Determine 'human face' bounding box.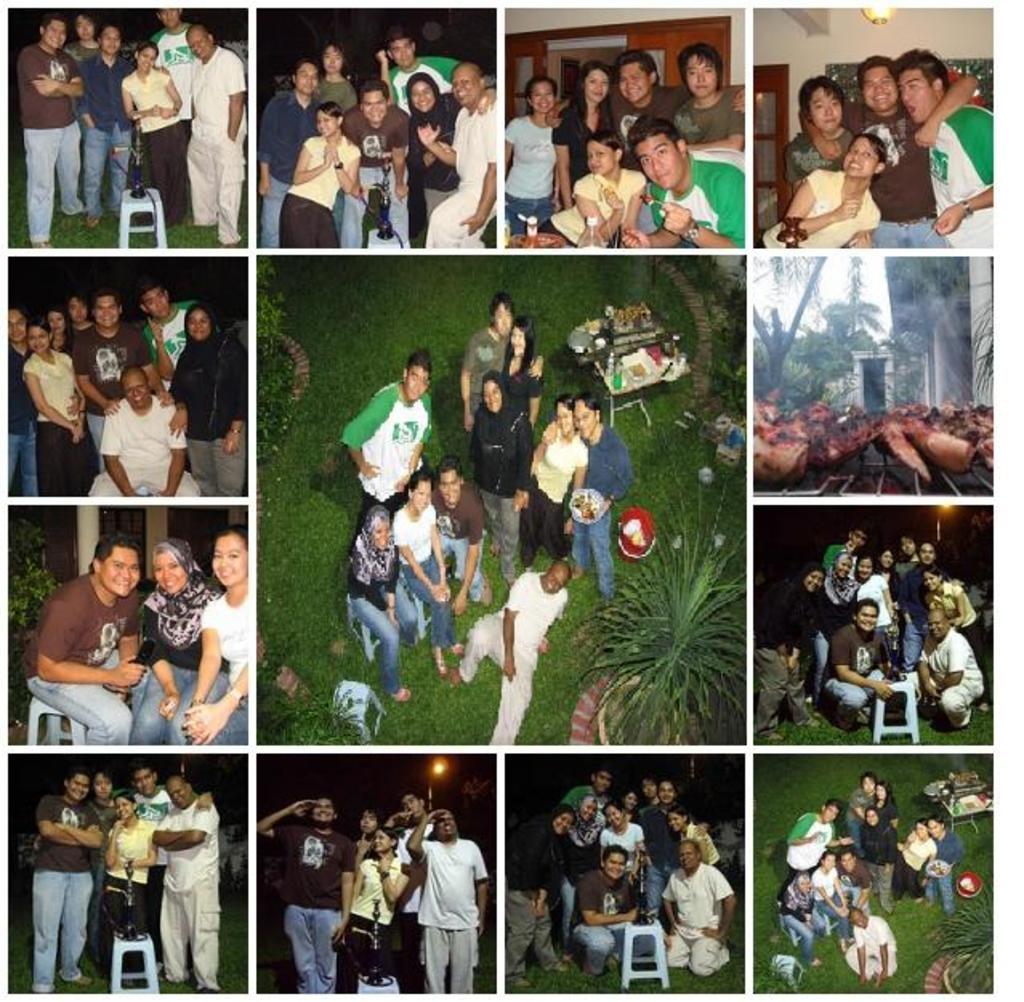
Determined: 814,82,843,127.
